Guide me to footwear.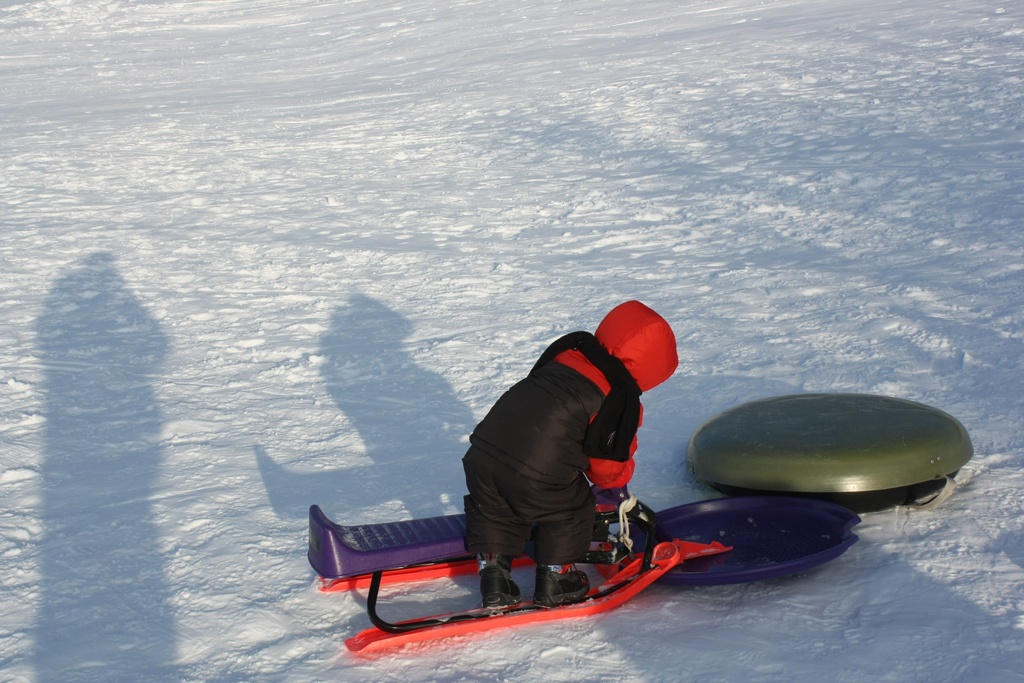
Guidance: Rect(481, 563, 520, 610).
